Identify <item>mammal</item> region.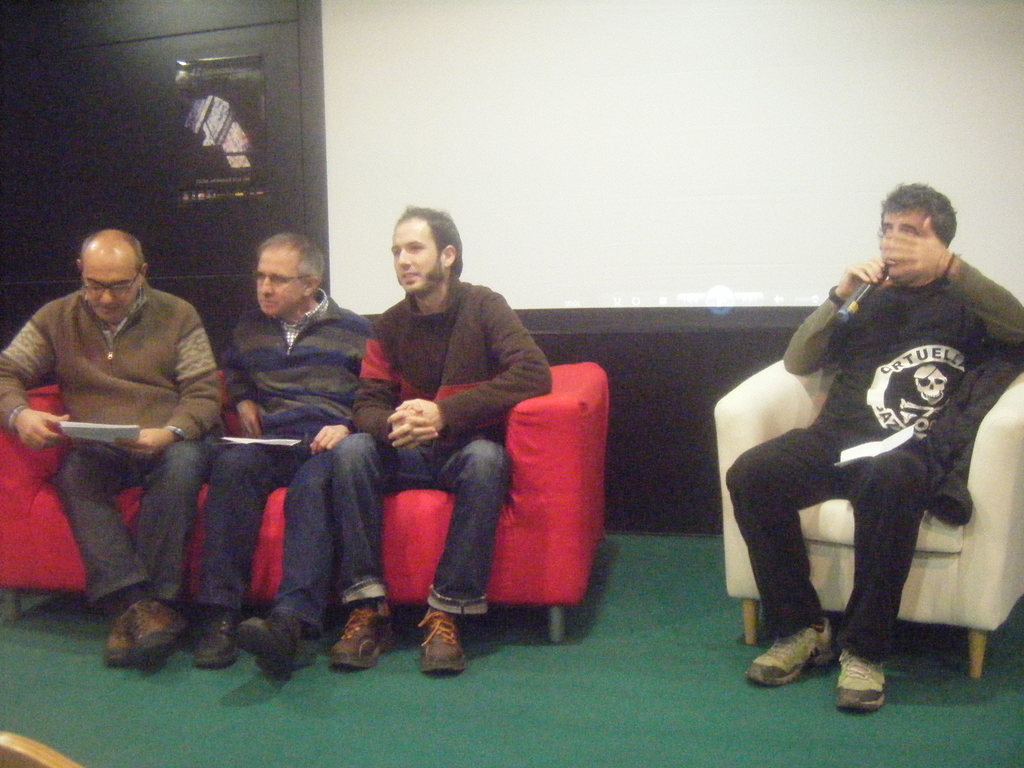
Region: left=324, top=205, right=563, bottom=669.
